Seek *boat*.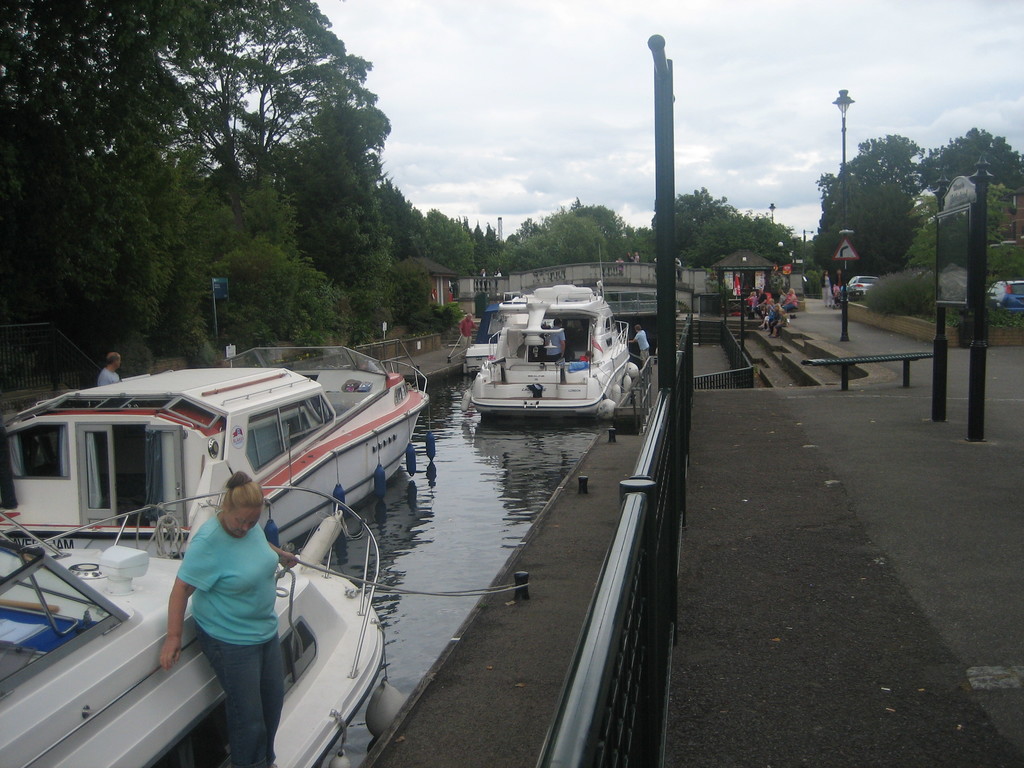
x1=0, y1=483, x2=385, y2=767.
